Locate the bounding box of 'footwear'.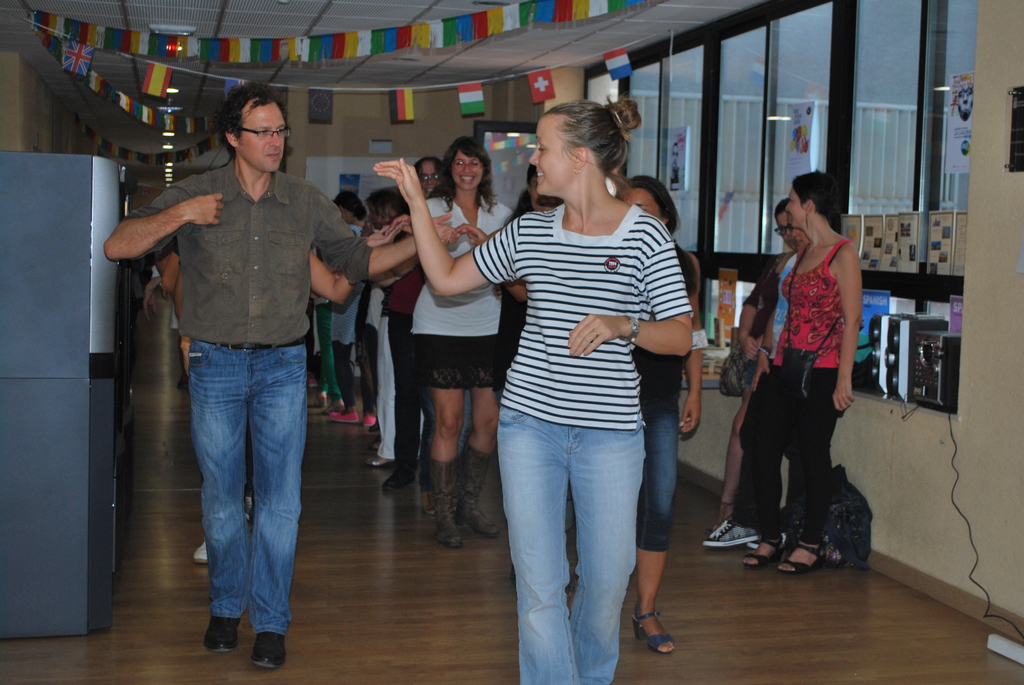
Bounding box: [630,604,680,655].
